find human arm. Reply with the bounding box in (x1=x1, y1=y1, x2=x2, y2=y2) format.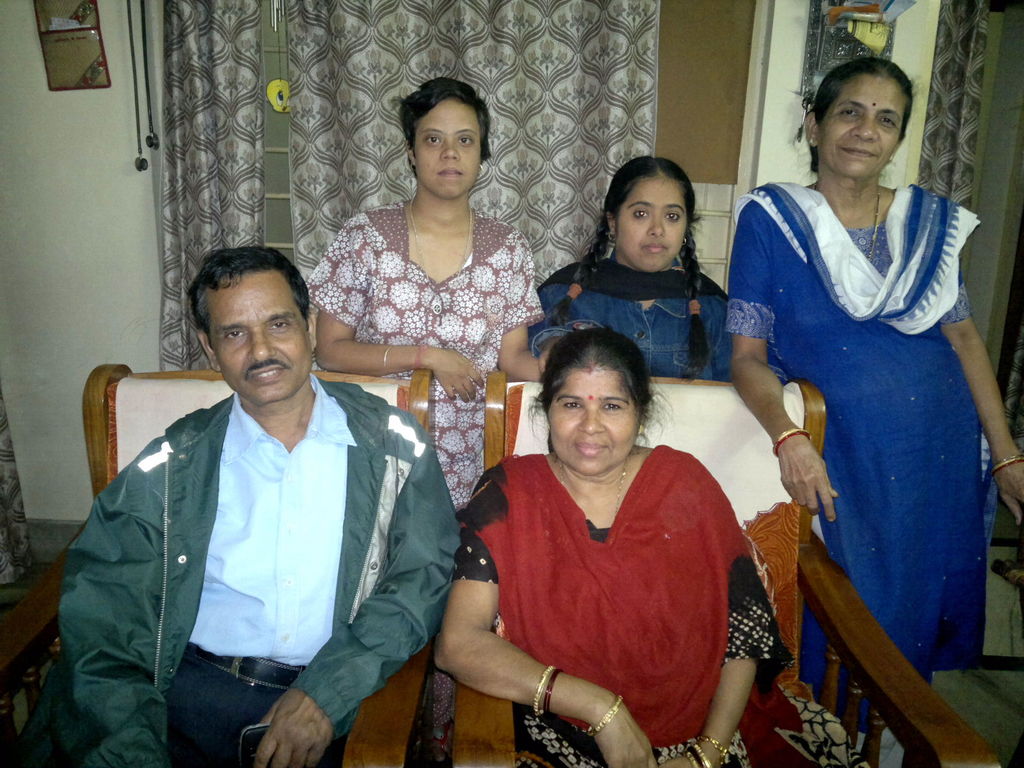
(x1=726, y1=200, x2=839, y2=521).
